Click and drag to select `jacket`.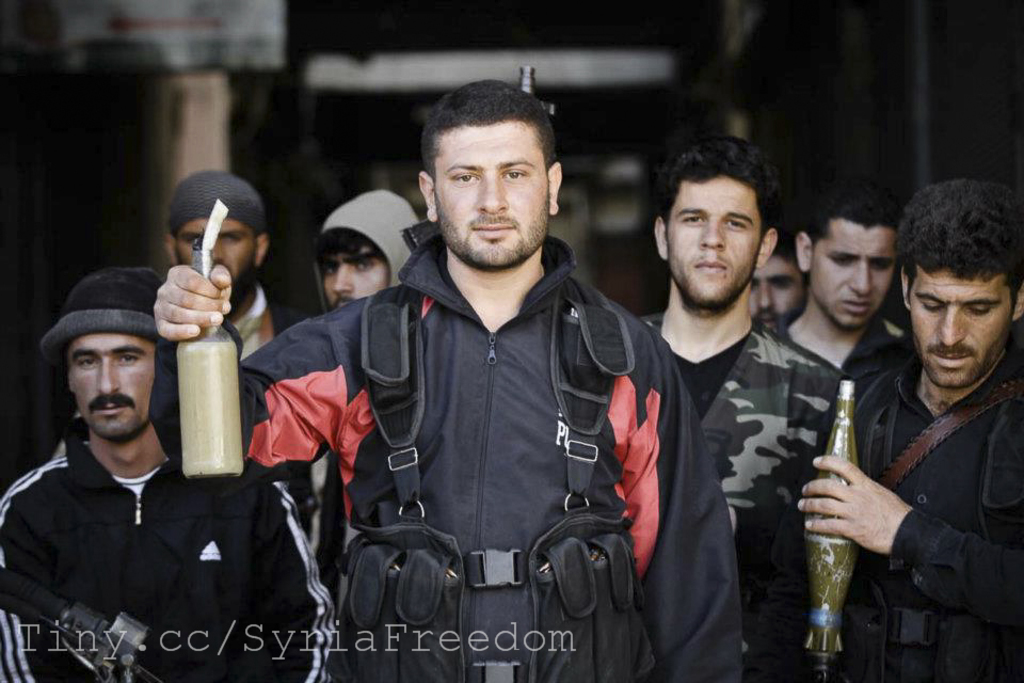
Selection: detection(0, 411, 341, 682).
